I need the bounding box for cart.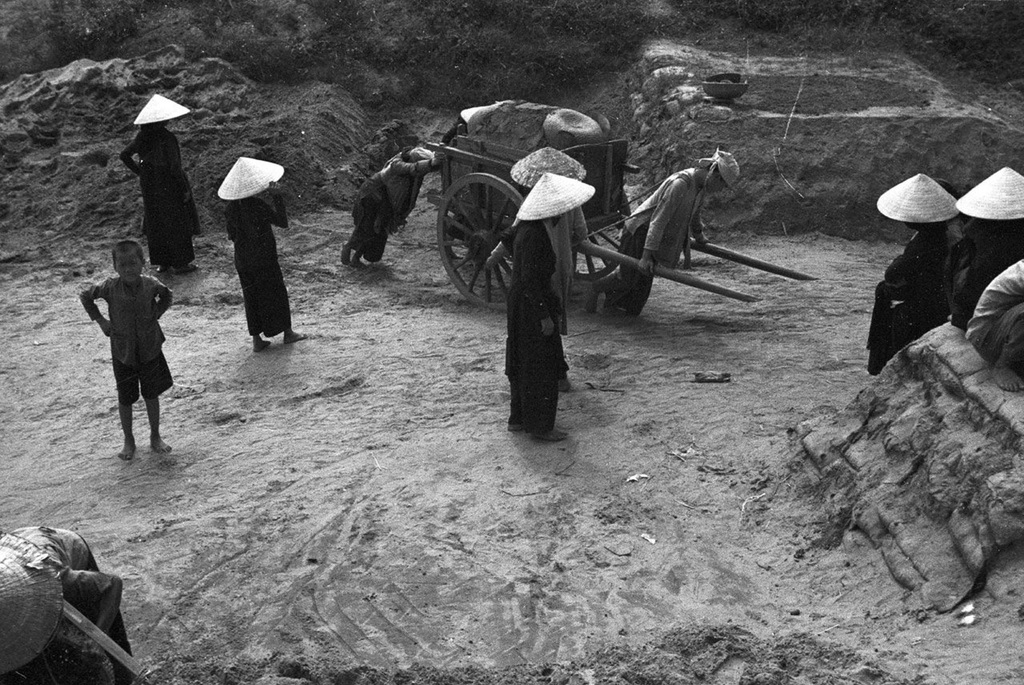
Here it is: Rect(359, 120, 842, 357).
